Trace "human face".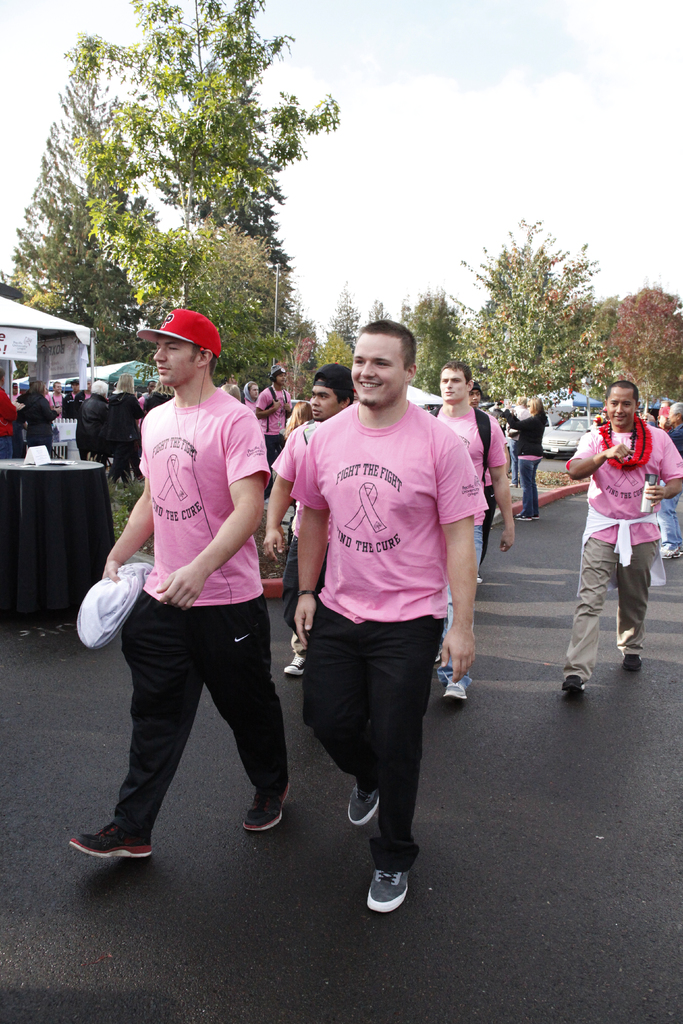
Traced to (156,336,201,383).
